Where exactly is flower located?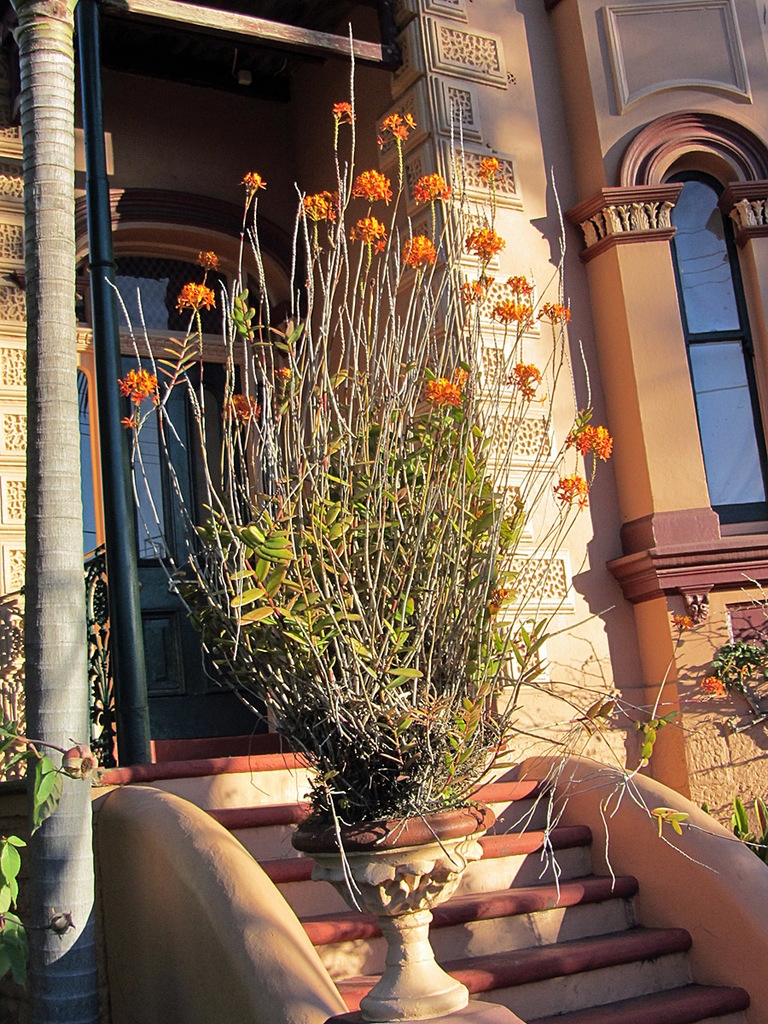
Its bounding box is bbox(672, 609, 695, 634).
